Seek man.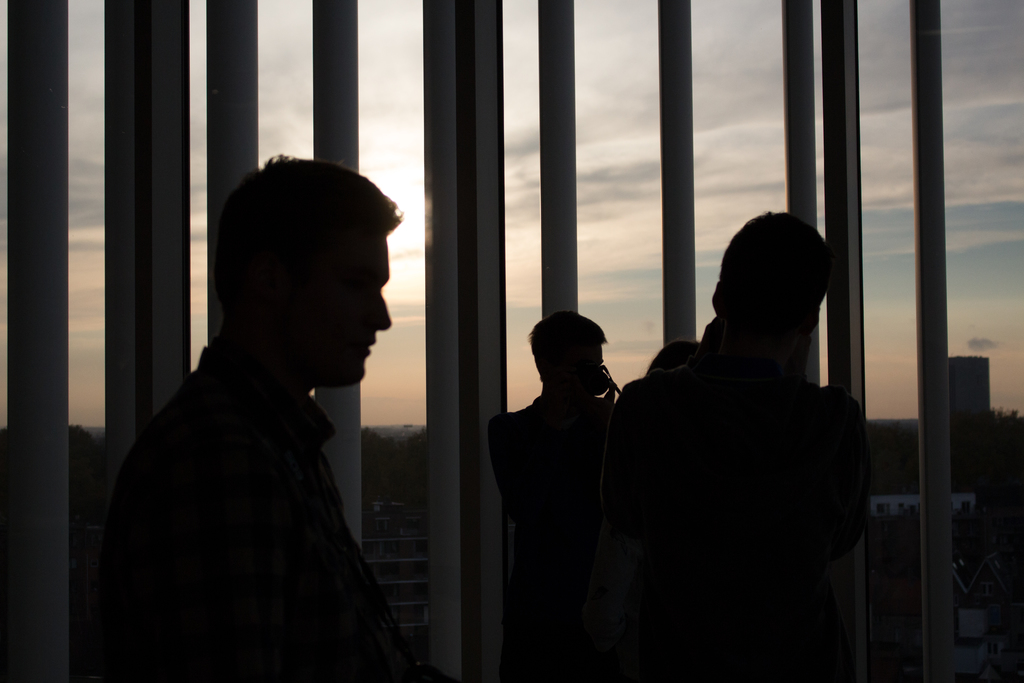
l=477, t=293, r=644, b=668.
